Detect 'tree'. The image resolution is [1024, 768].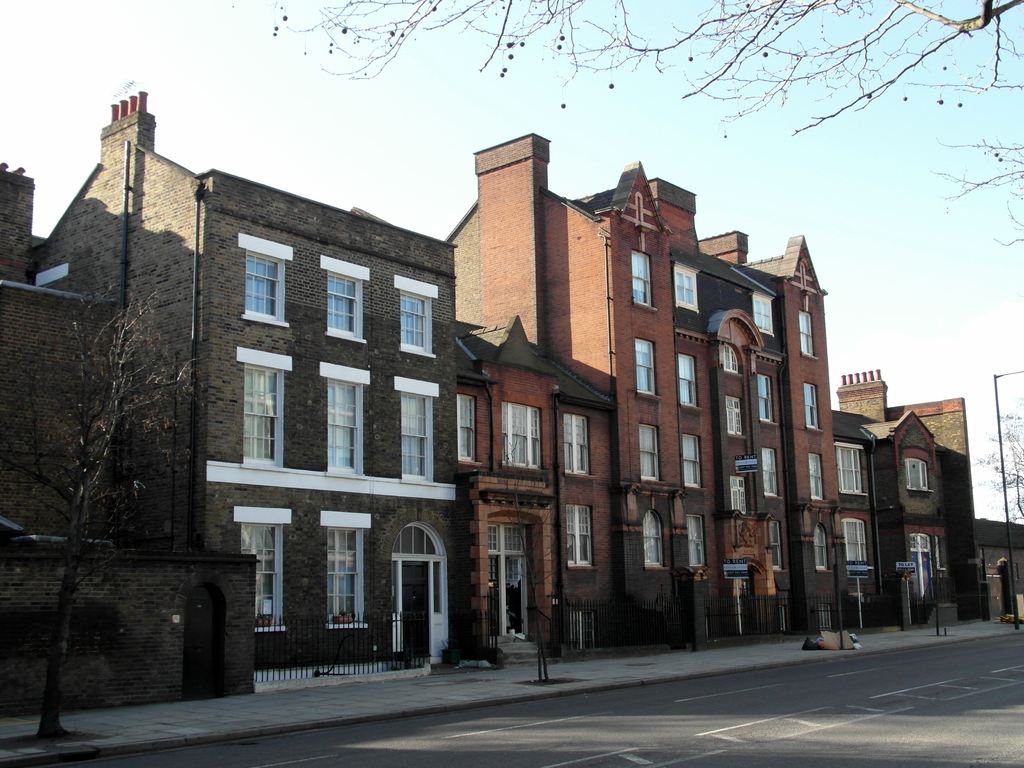
{"x1": 27, "y1": 203, "x2": 237, "y2": 705}.
